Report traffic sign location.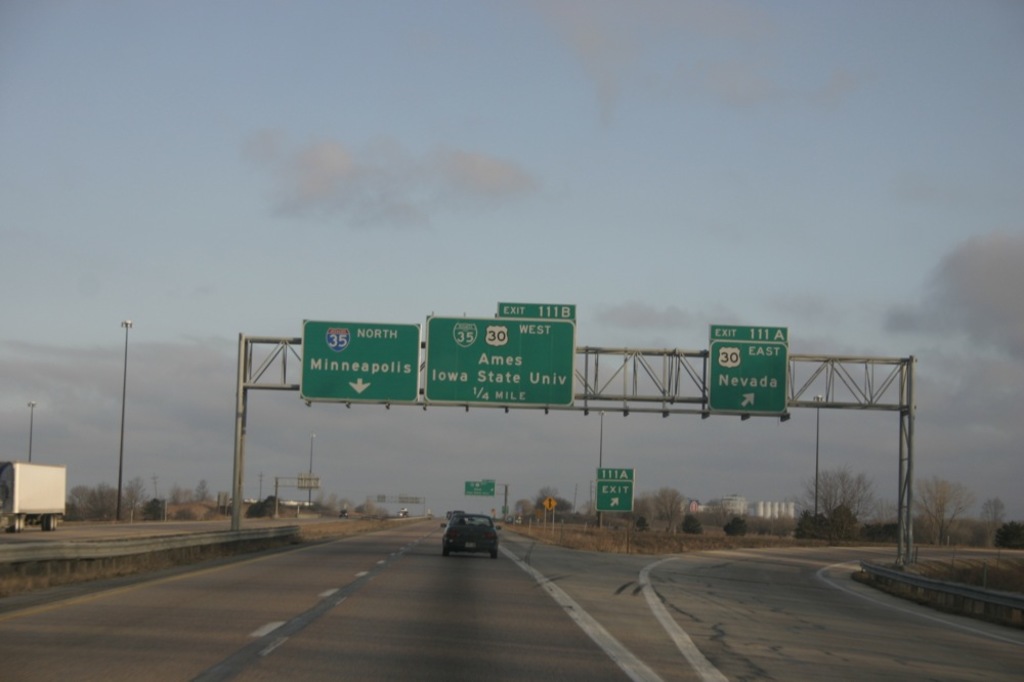
Report: region(466, 479, 499, 498).
